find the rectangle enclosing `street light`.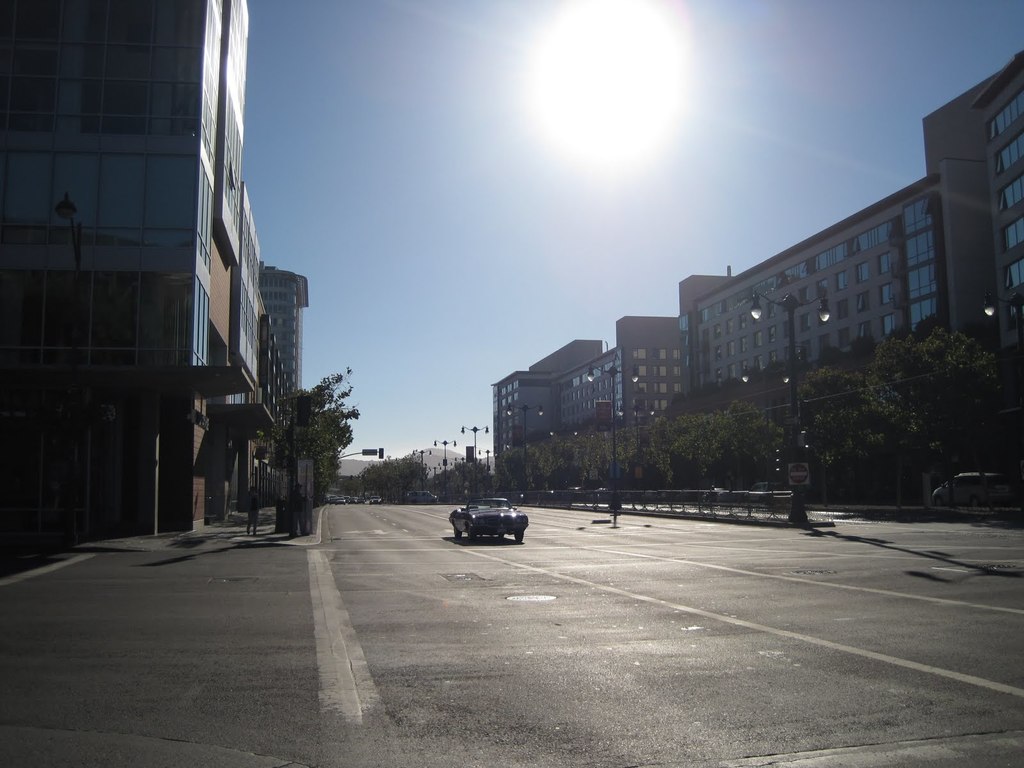
bbox=[459, 424, 489, 465].
